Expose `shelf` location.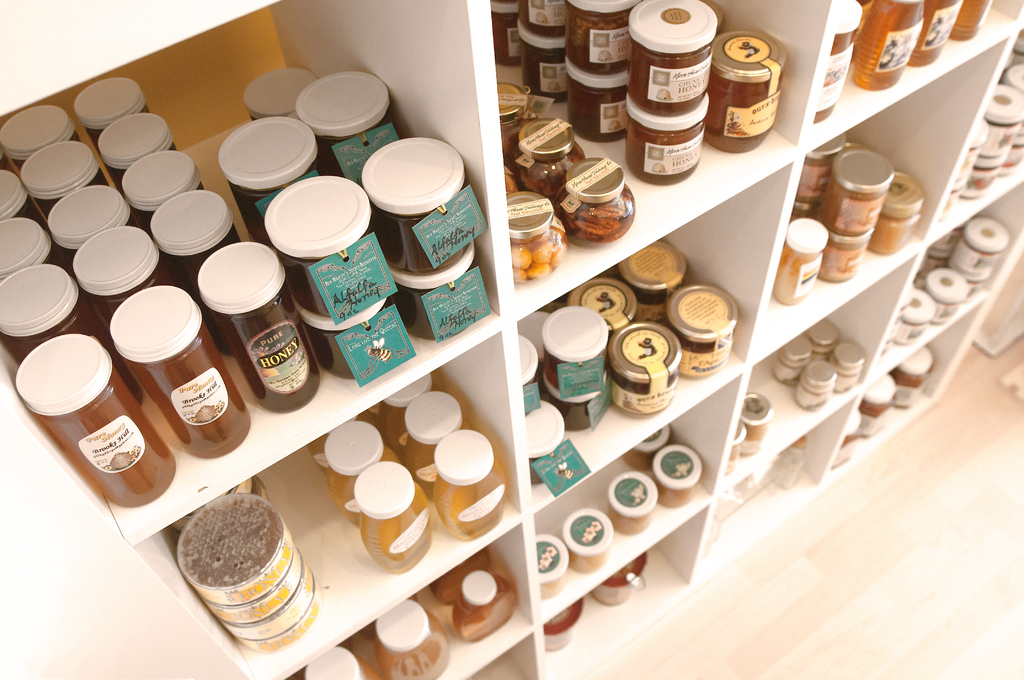
Exposed at [x1=0, y1=0, x2=1023, y2=679].
